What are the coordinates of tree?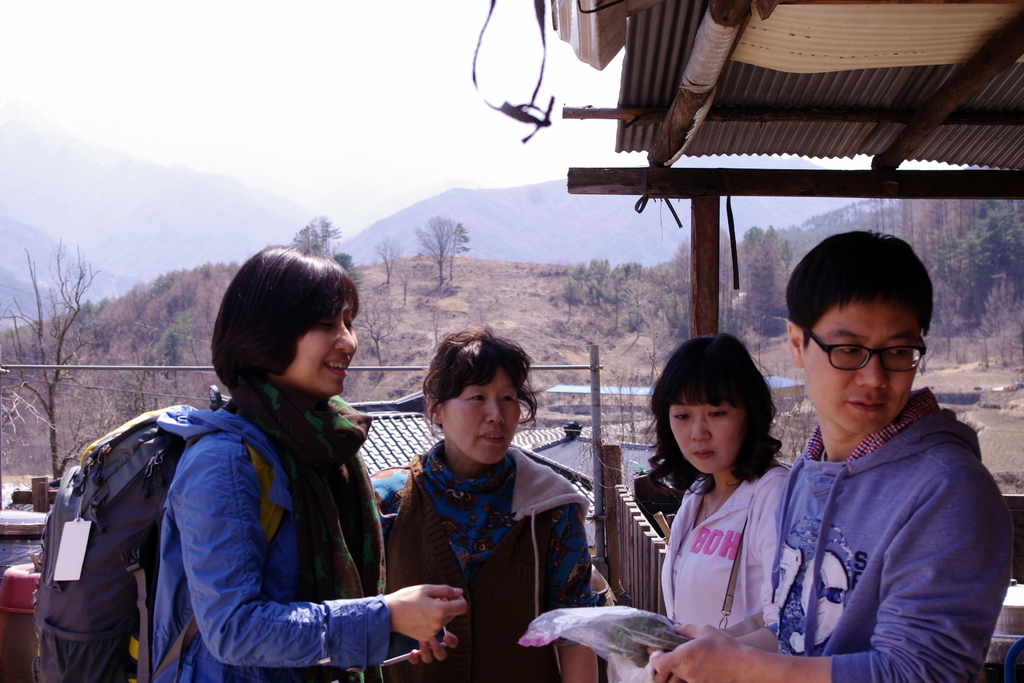
410, 215, 467, 282.
